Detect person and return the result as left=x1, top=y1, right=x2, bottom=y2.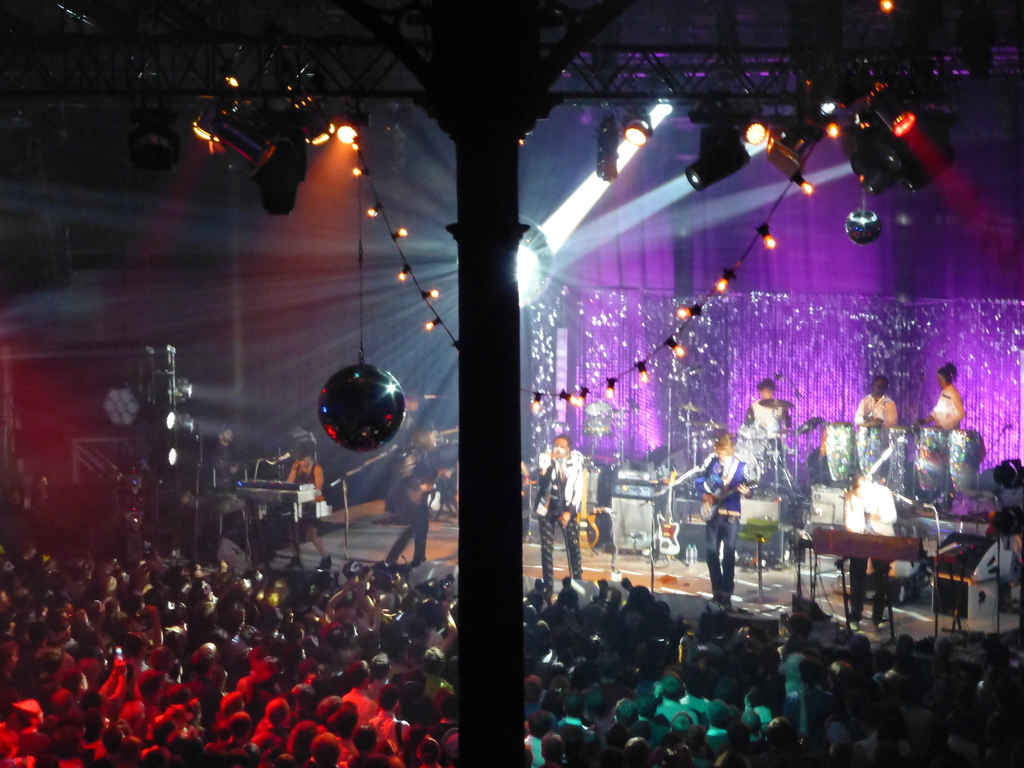
left=529, top=429, right=586, bottom=587.
